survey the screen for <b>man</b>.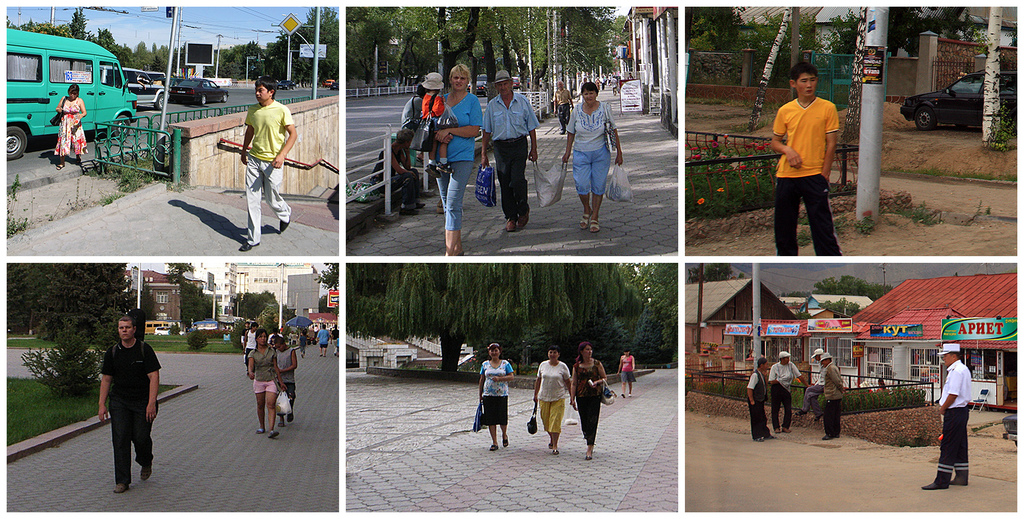
Survey found: locate(769, 351, 810, 434).
